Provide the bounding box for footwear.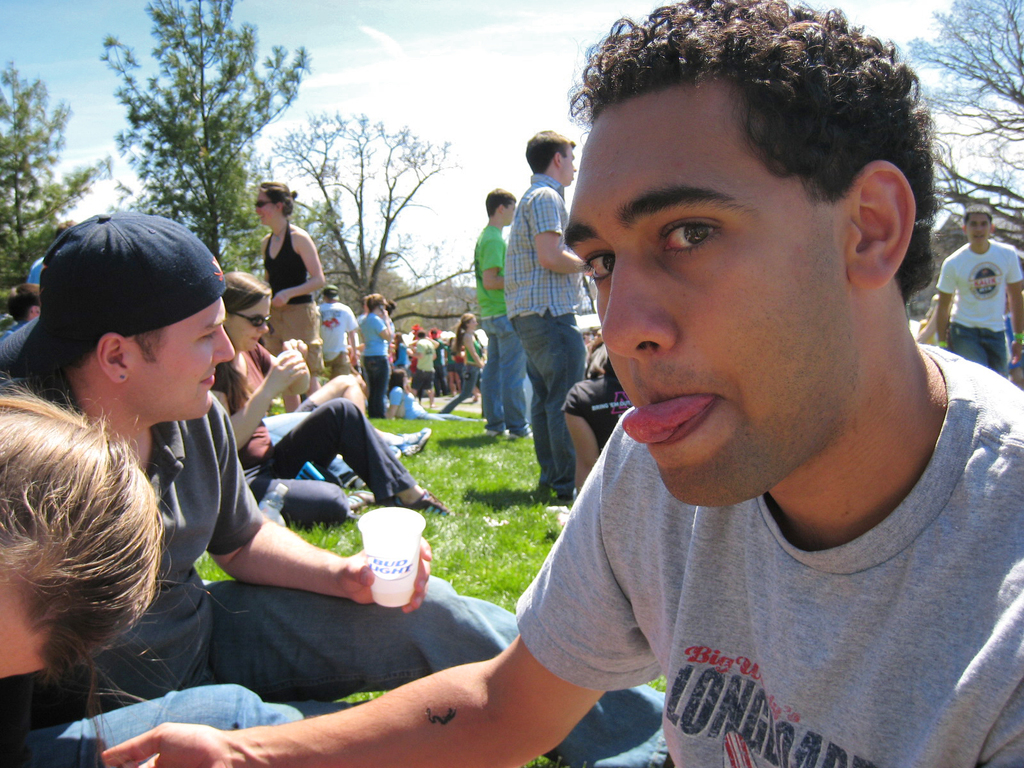
385 486 466 516.
